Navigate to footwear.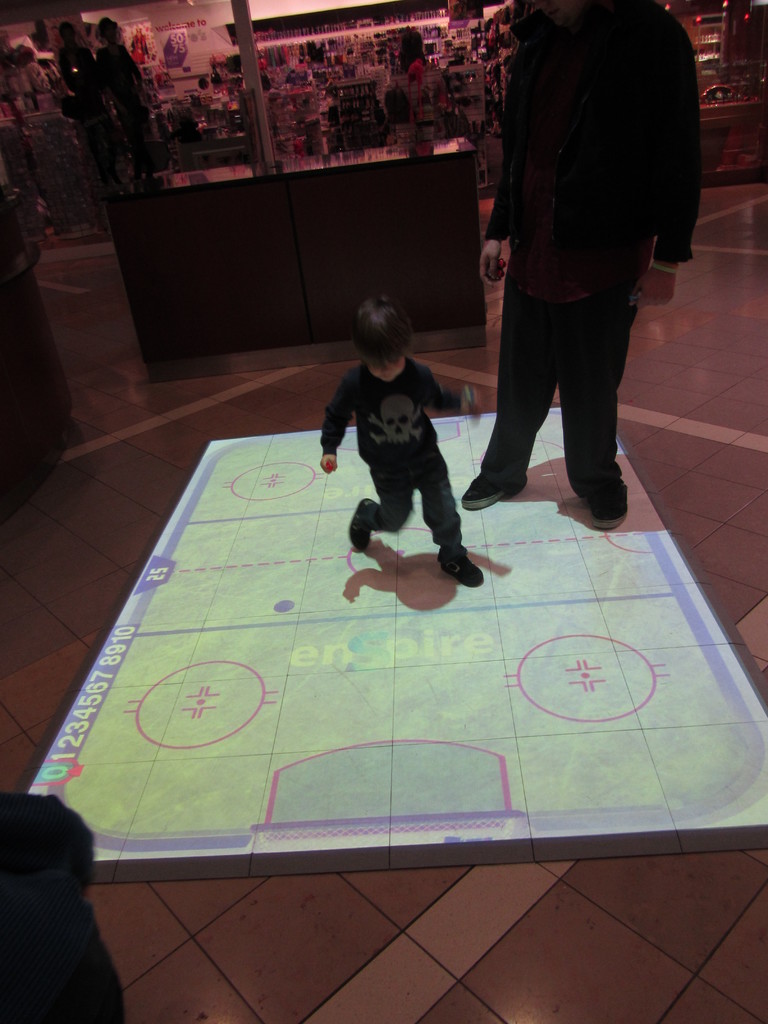
Navigation target: detection(441, 560, 490, 583).
